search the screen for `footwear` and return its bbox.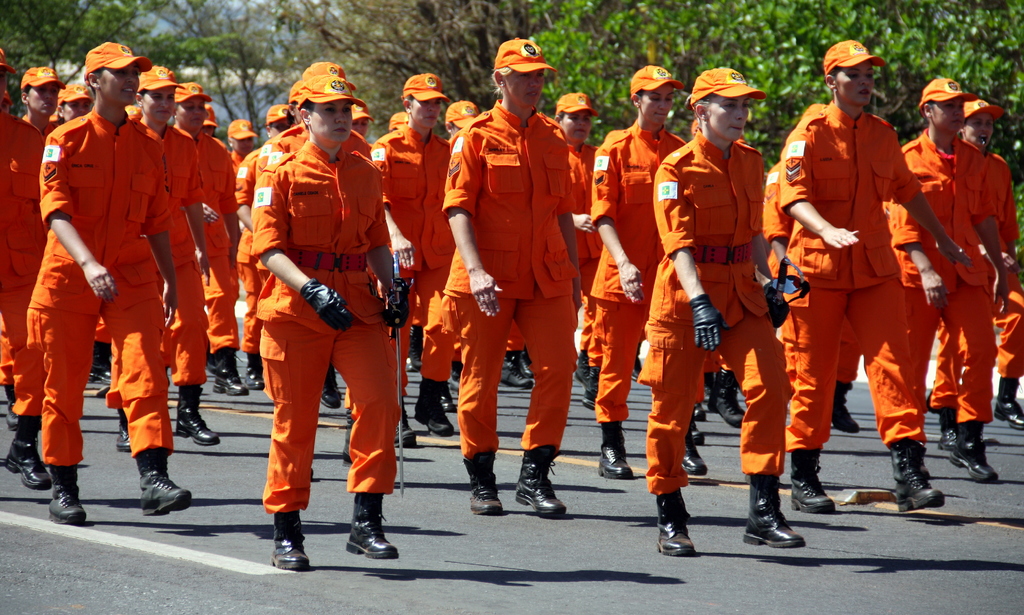
Found: box=[710, 363, 752, 429].
